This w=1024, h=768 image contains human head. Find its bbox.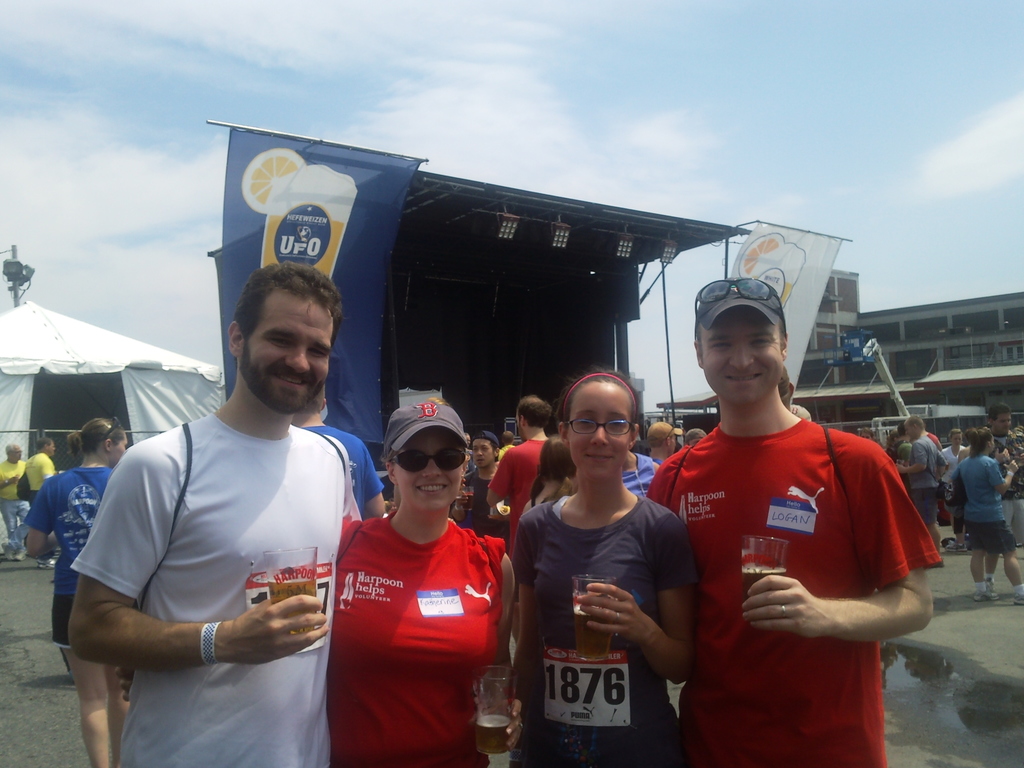
(991, 404, 1011, 433).
